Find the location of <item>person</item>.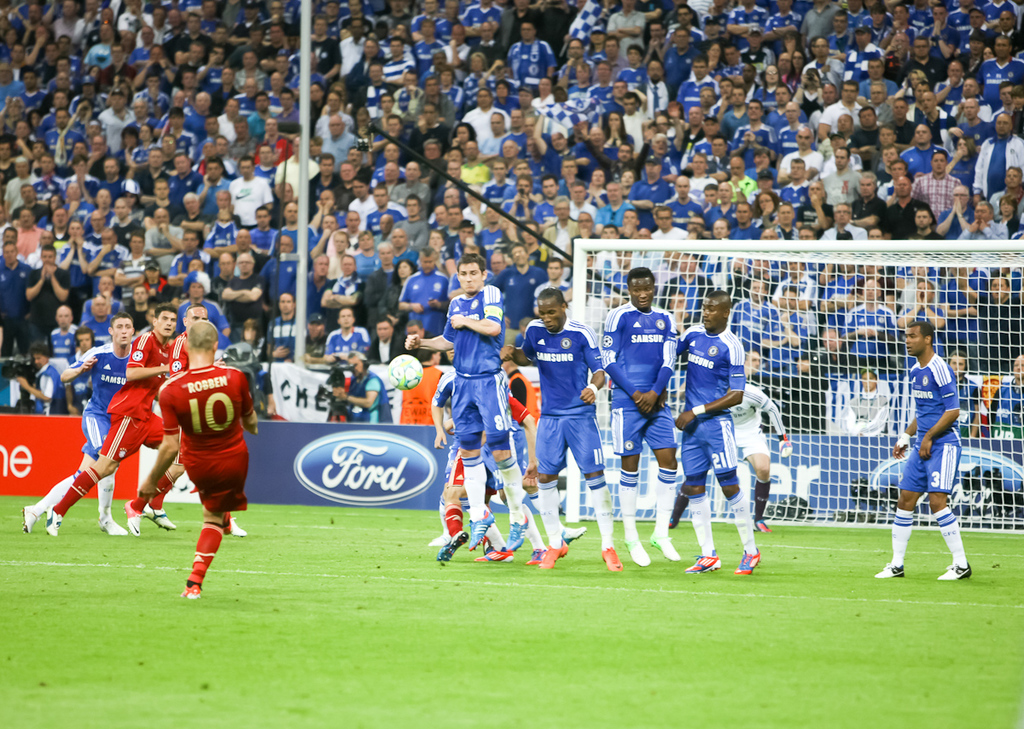
Location: 170/149/200/184.
